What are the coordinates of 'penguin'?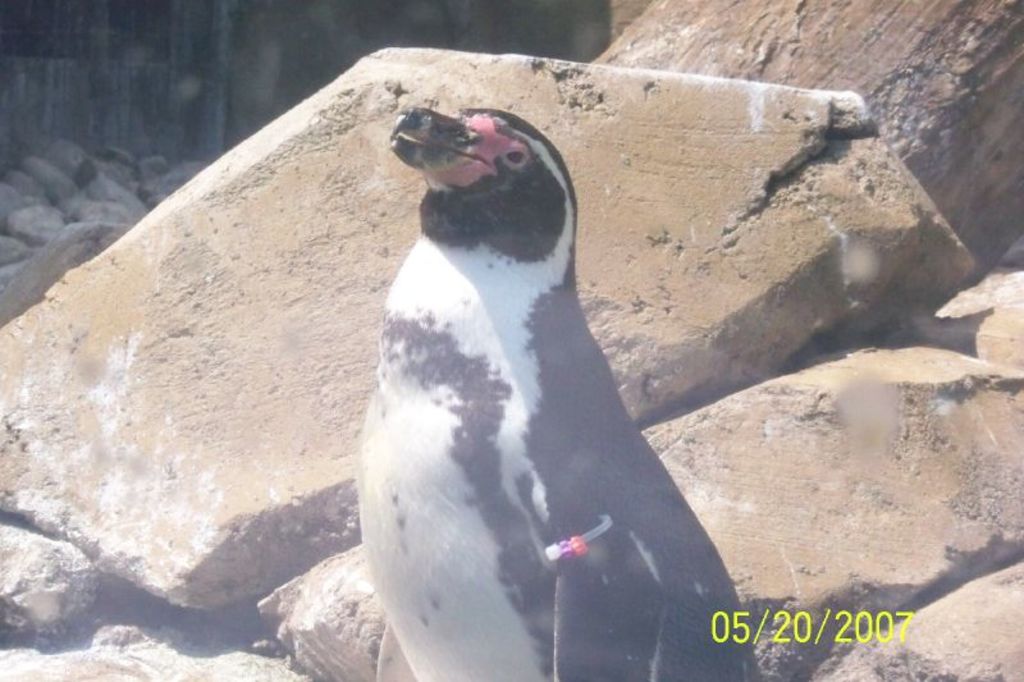
pyautogui.locateOnScreen(360, 105, 744, 681).
